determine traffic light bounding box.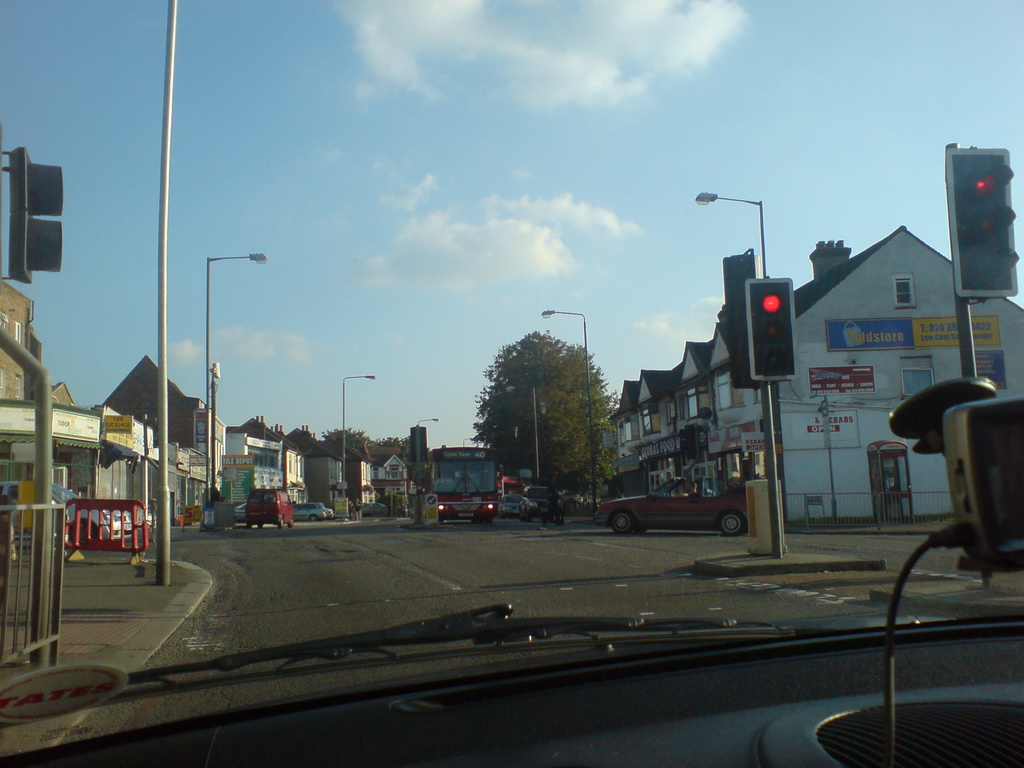
Determined: 1,144,65,287.
